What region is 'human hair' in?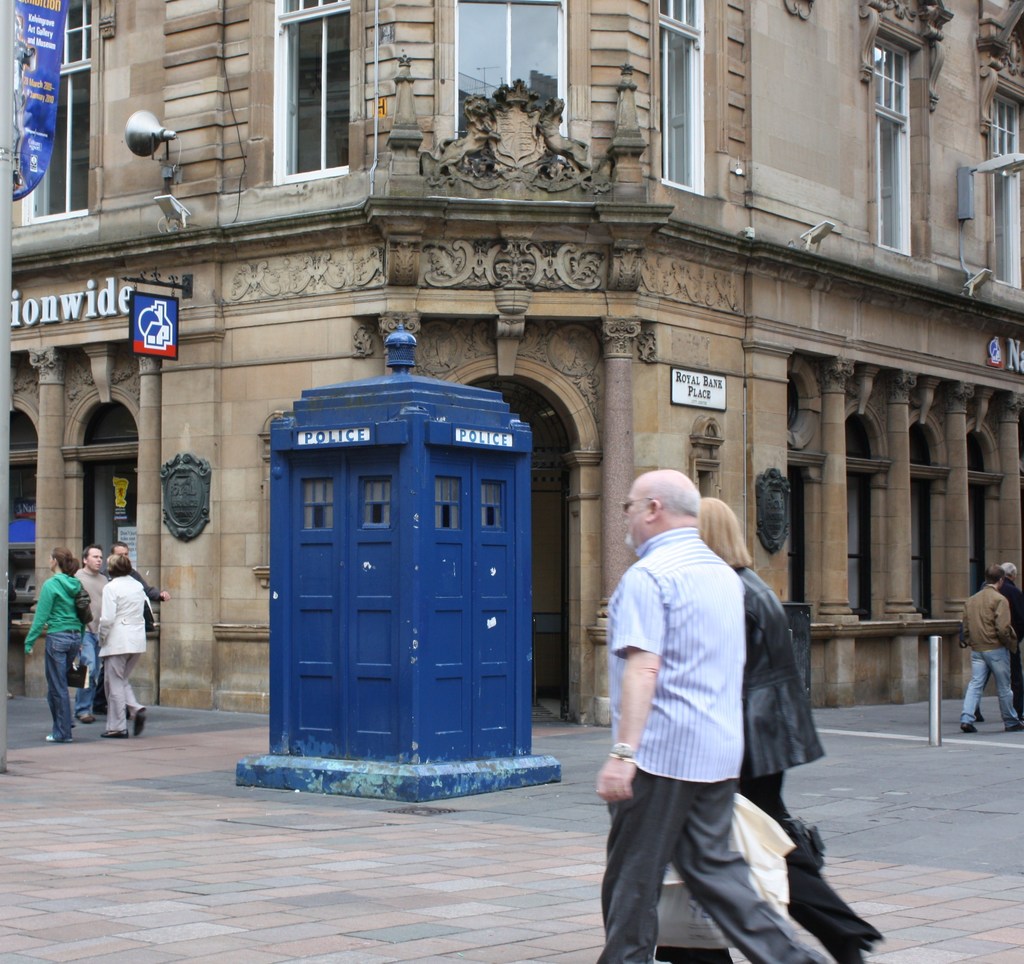
rect(79, 545, 99, 559).
